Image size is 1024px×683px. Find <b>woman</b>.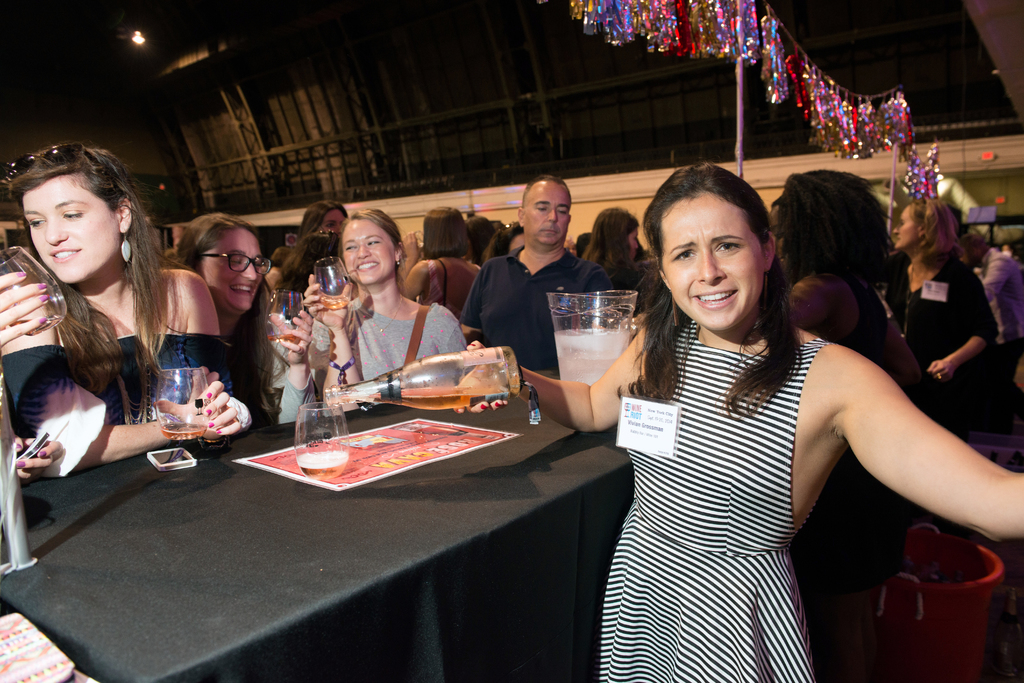
detection(773, 168, 920, 680).
